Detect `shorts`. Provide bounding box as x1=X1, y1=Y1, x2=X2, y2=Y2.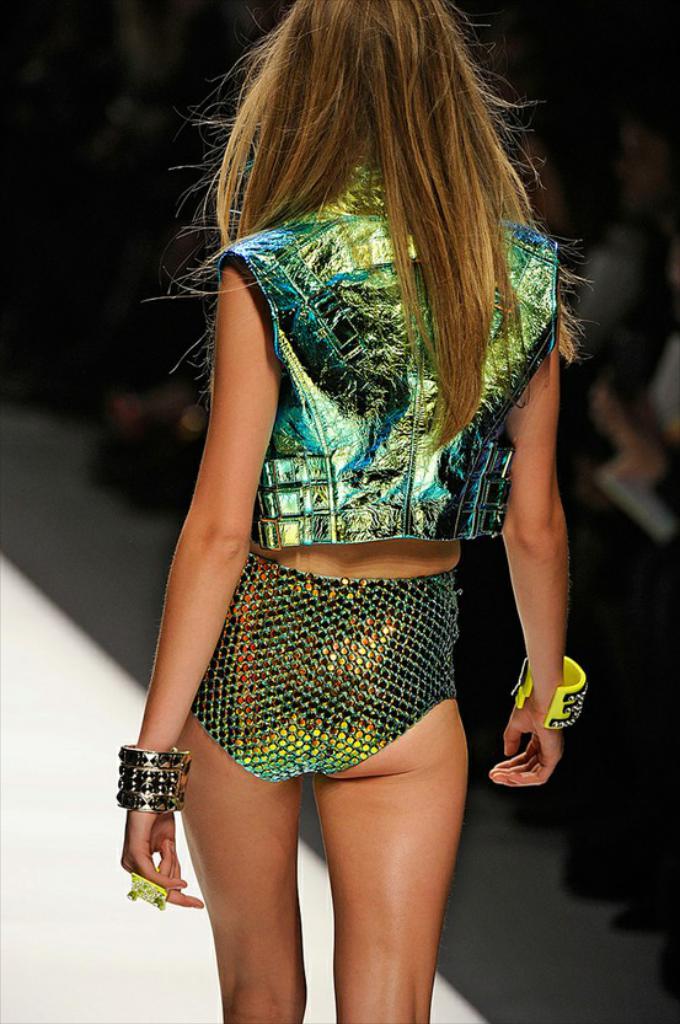
x1=176, y1=588, x2=497, y2=832.
